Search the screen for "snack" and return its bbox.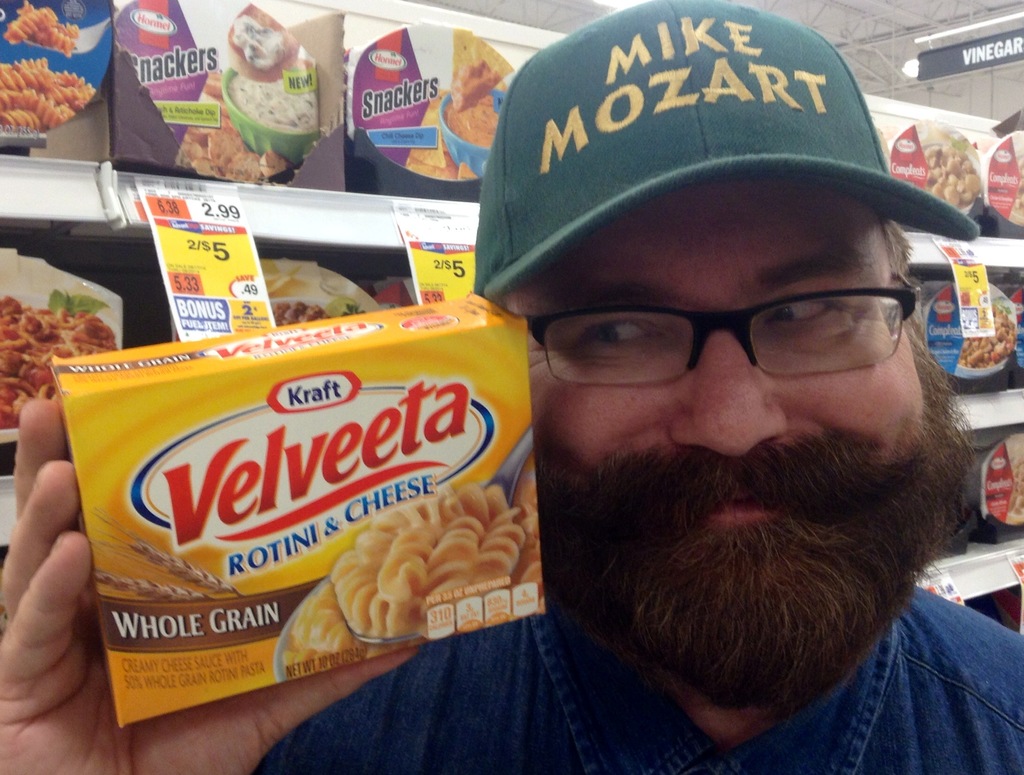
Found: [1007,129,1023,226].
